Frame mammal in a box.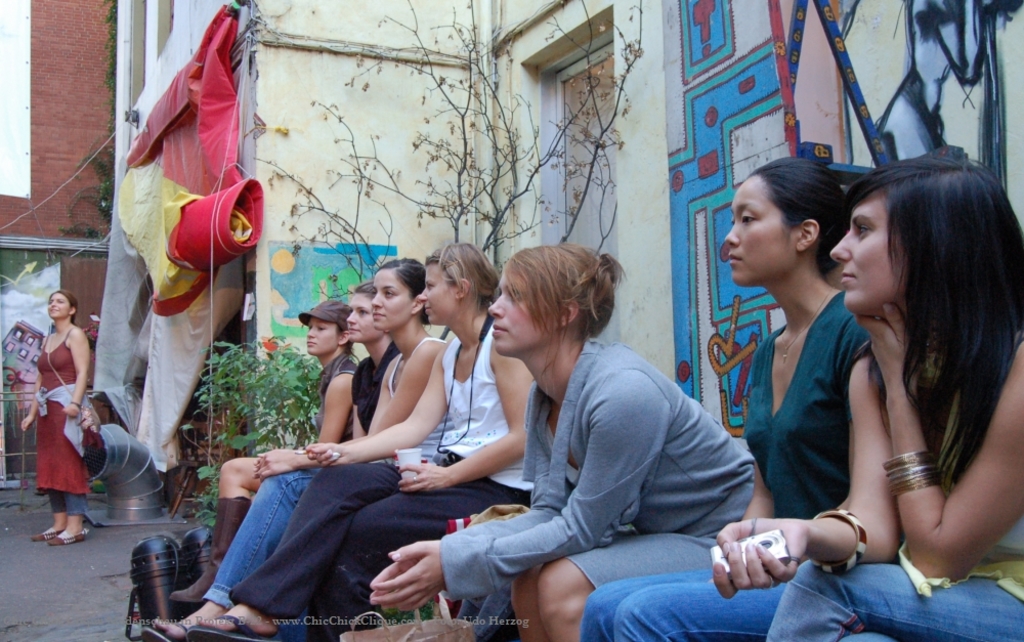
locate(451, 227, 716, 620).
